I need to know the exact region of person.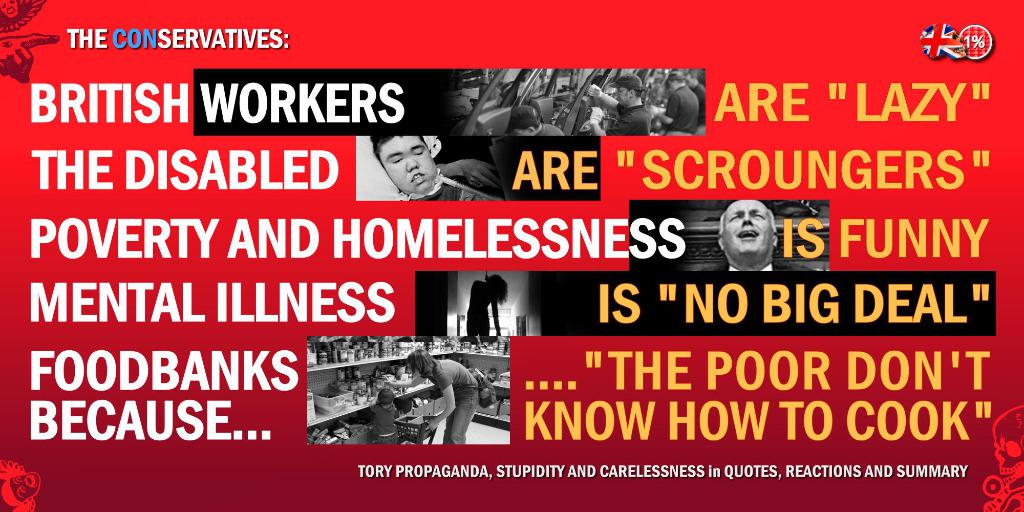
Region: {"x1": 371, "y1": 135, "x2": 483, "y2": 200}.
